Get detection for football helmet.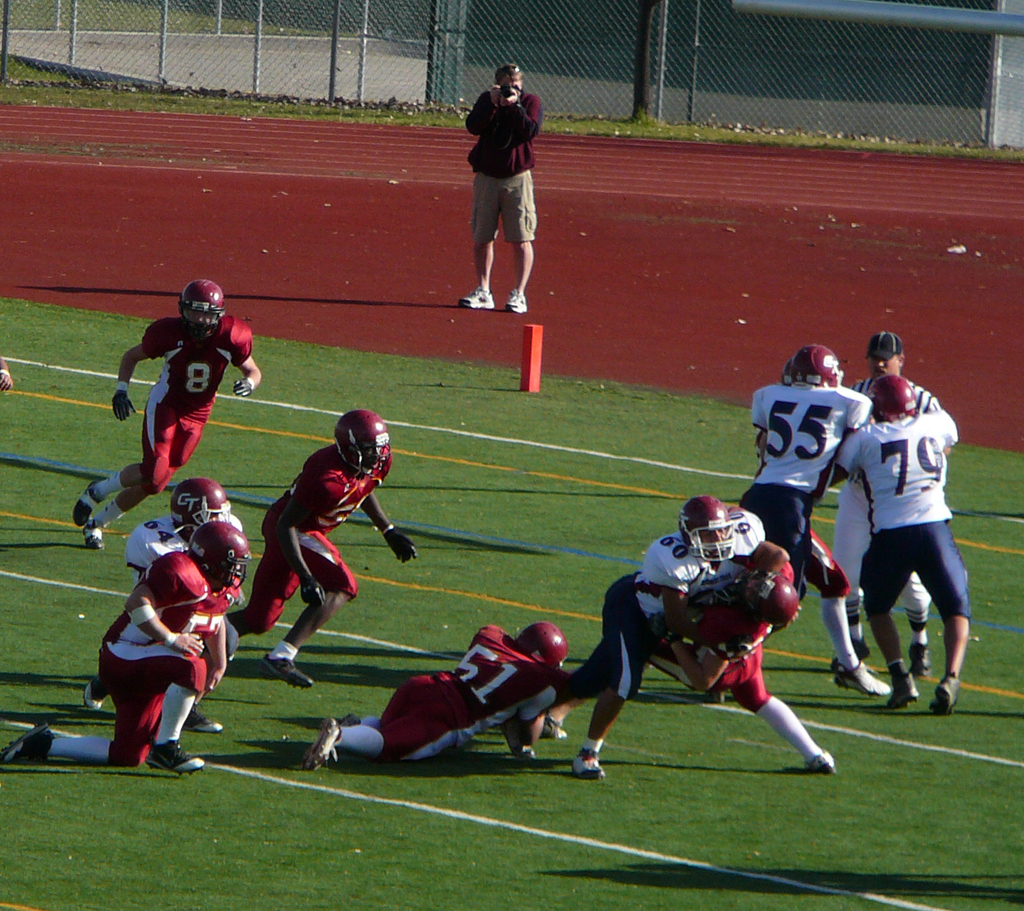
Detection: 516:623:571:669.
